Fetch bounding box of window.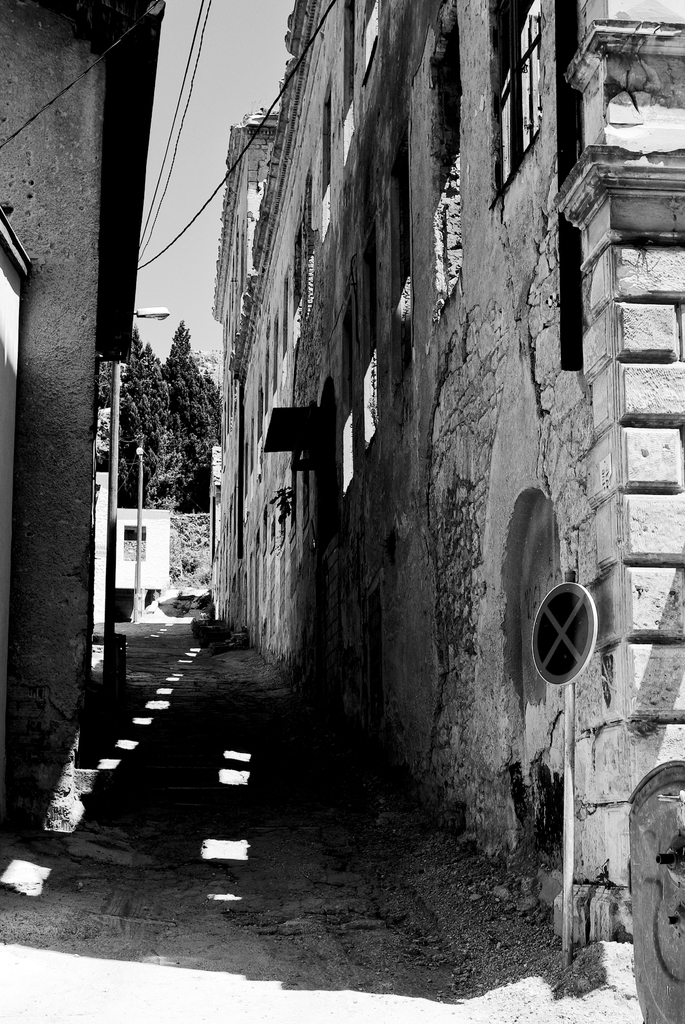
Bbox: <region>270, 315, 279, 395</region>.
